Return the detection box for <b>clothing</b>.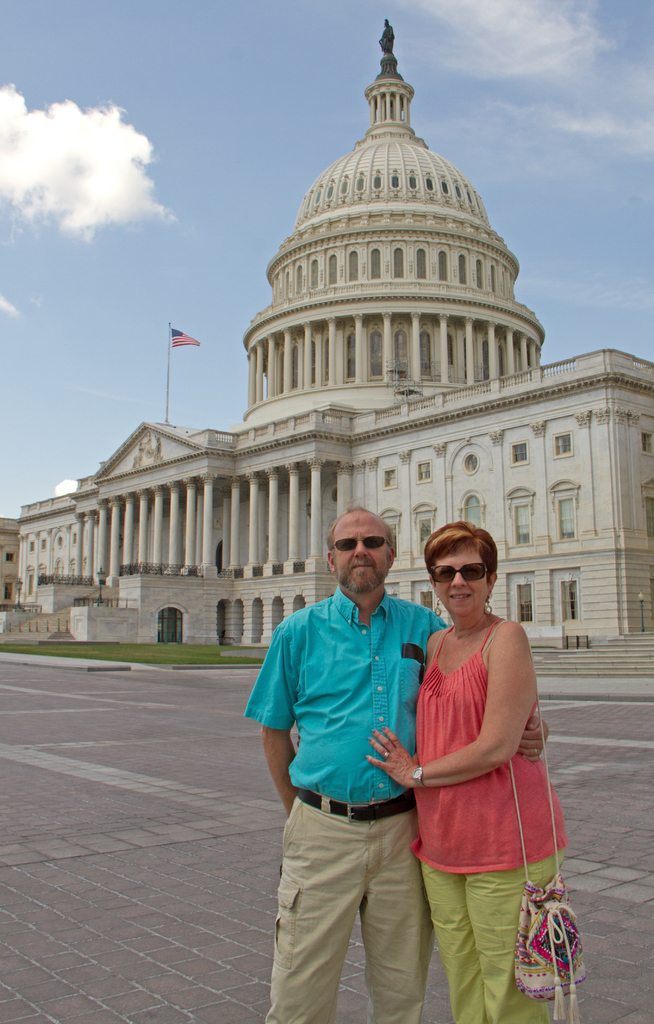
[left=411, top=591, right=552, bottom=947].
